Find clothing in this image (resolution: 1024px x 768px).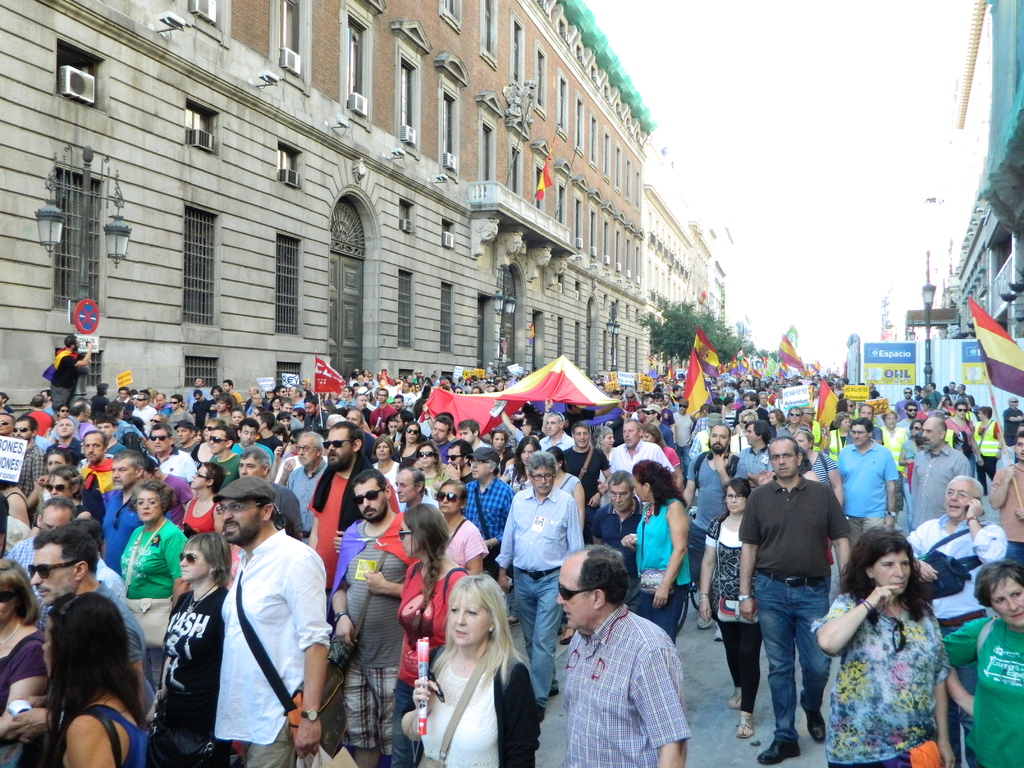
l=685, t=429, r=711, b=468.
